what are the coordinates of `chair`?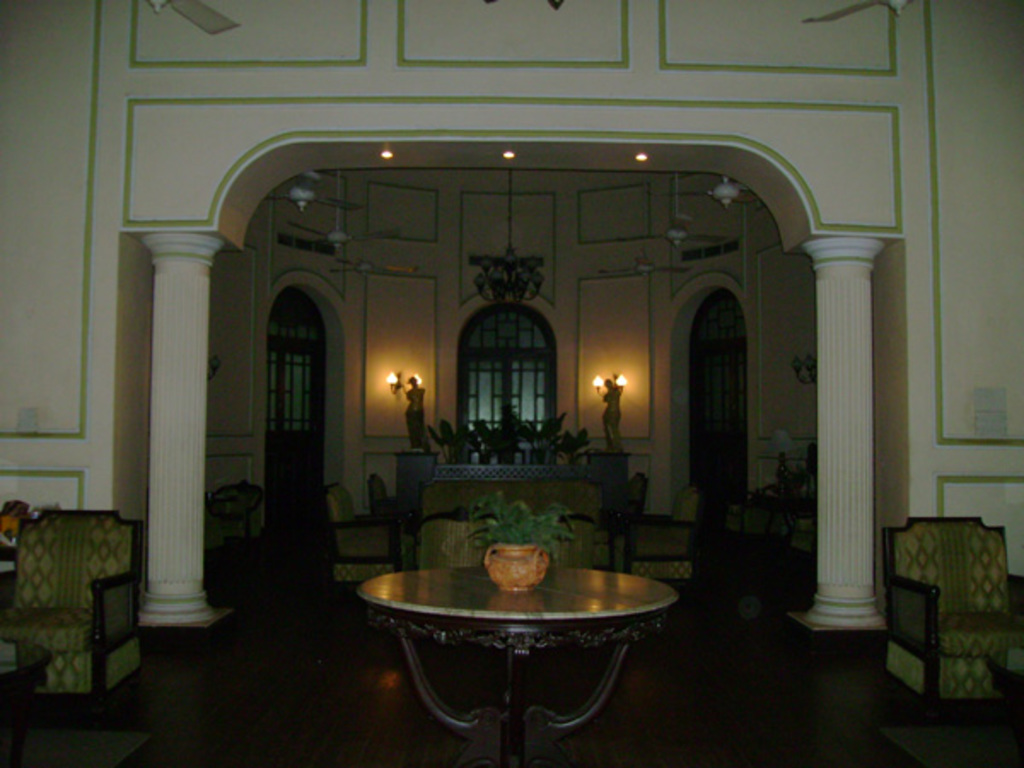
215:481:261:539.
